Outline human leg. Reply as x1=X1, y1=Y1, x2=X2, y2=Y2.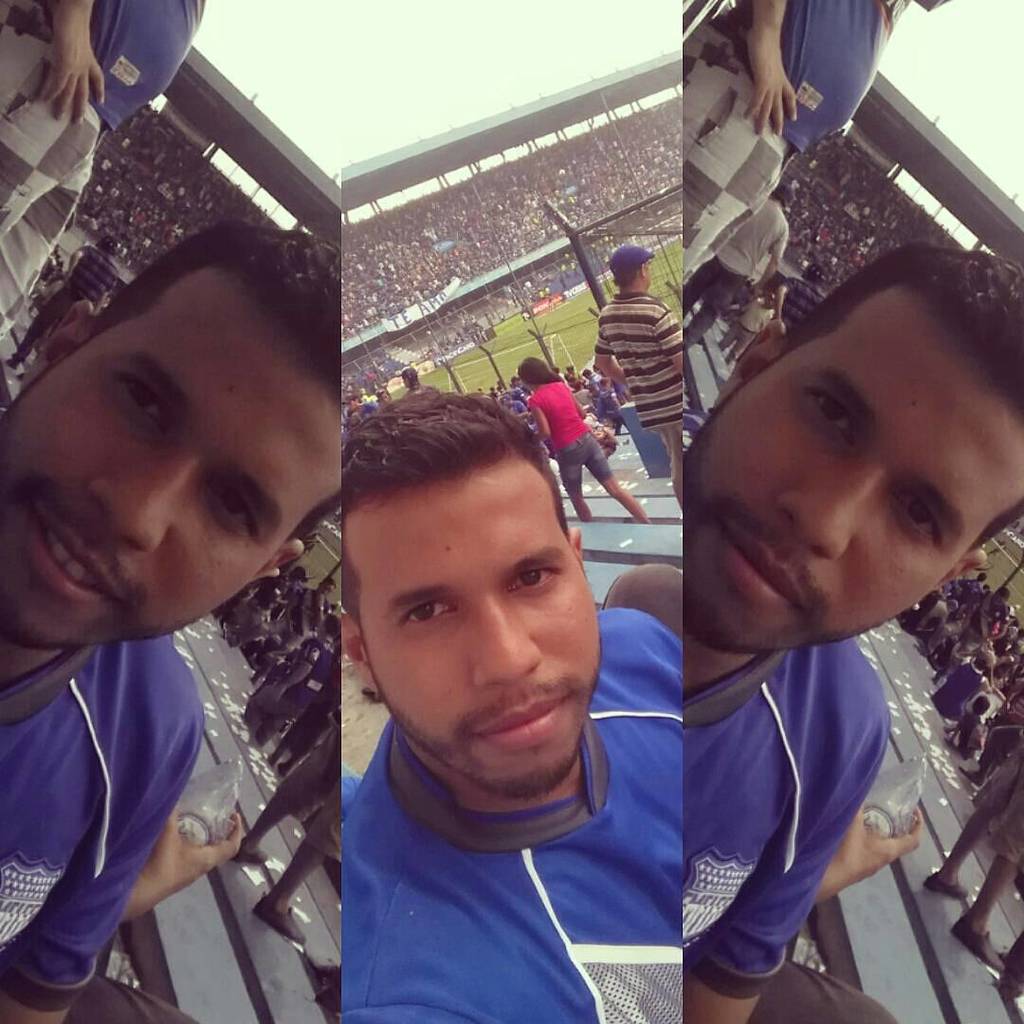
x1=951, y1=855, x2=1004, y2=969.
